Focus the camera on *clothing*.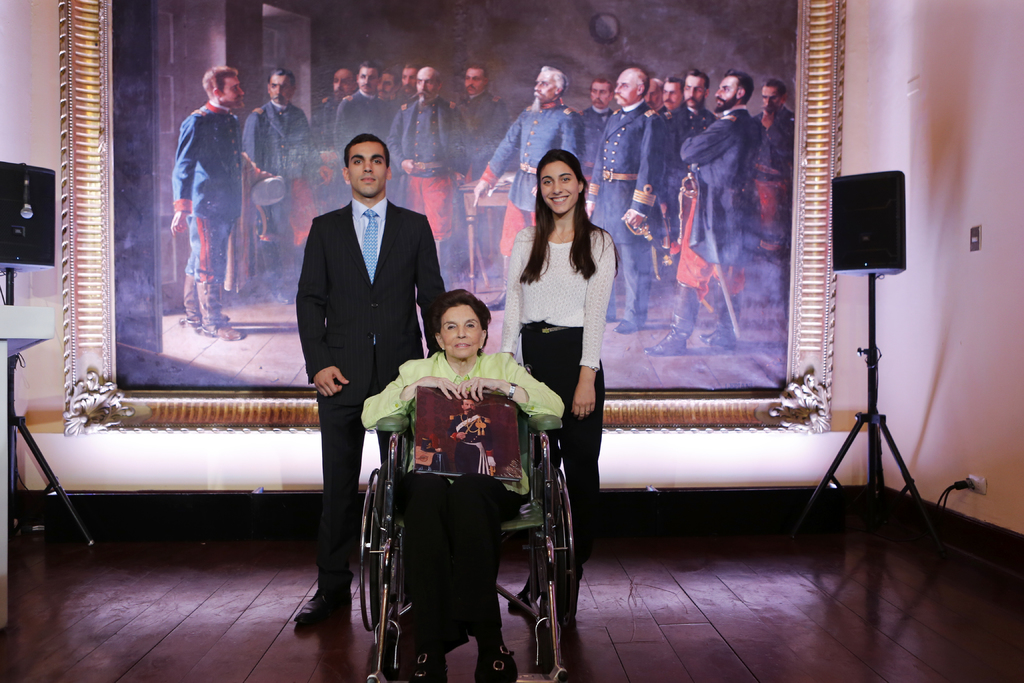
Focus region: <bbox>494, 223, 623, 574</bbox>.
